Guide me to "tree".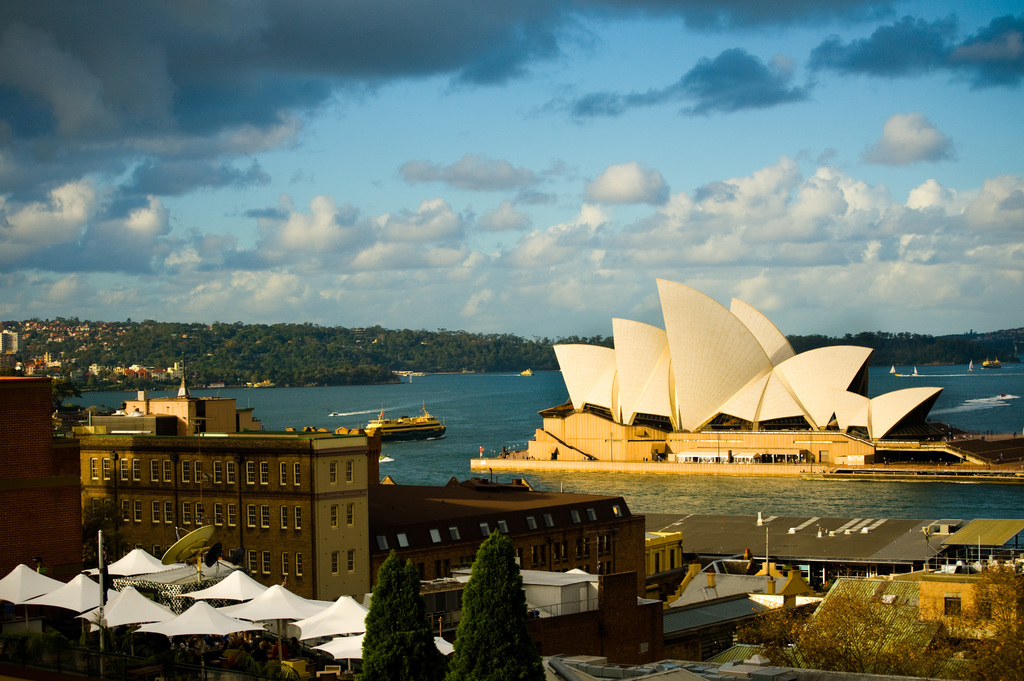
Guidance: locate(362, 572, 429, 662).
